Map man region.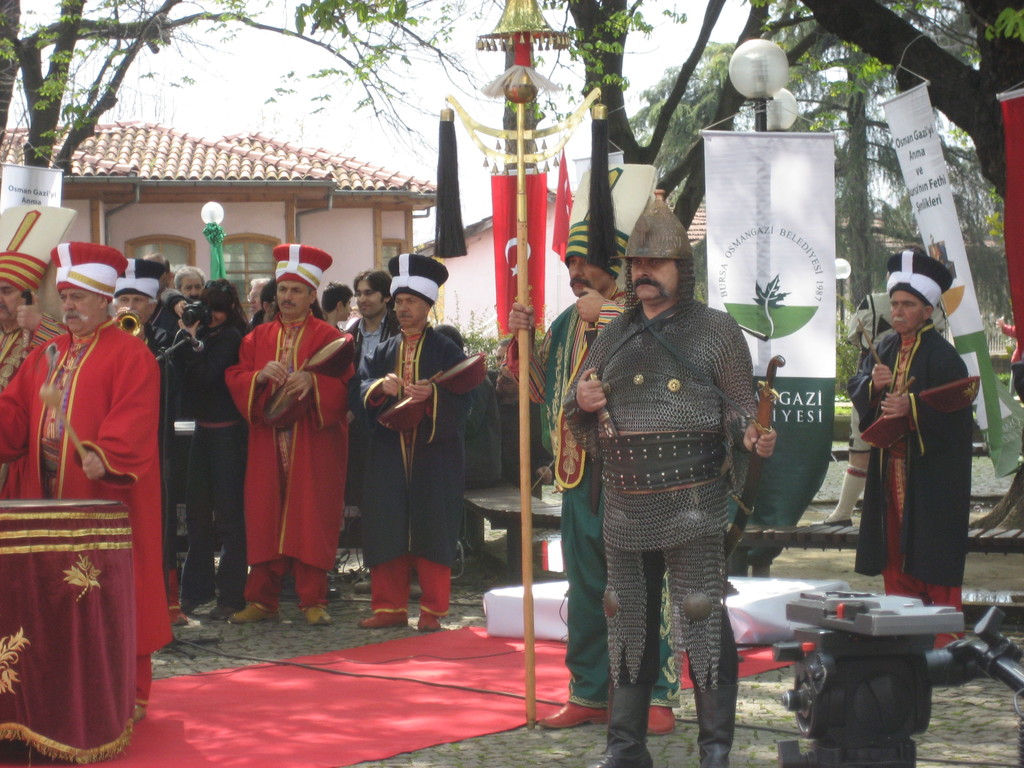
Mapped to region(224, 242, 355, 626).
